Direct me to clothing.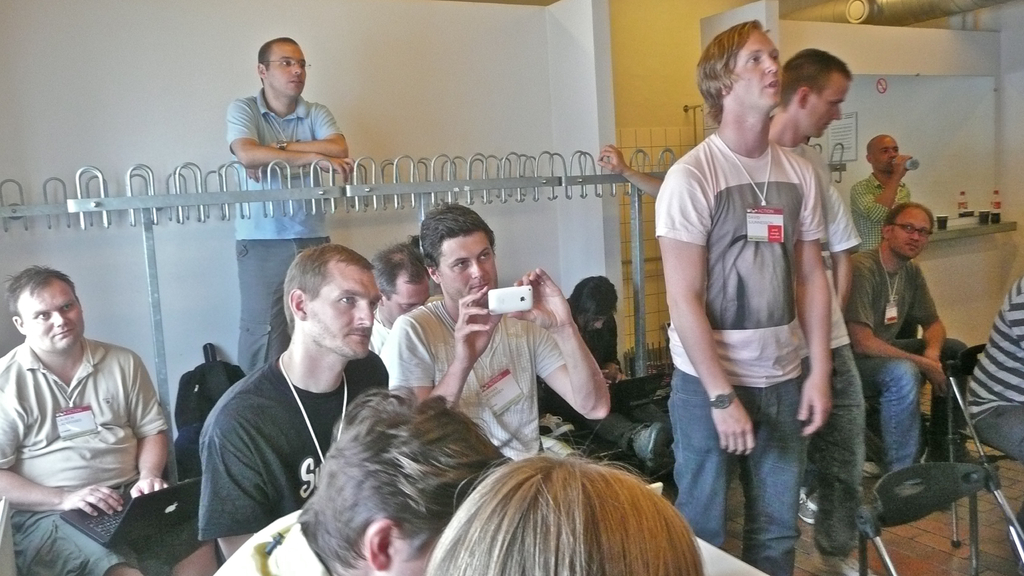
Direction: box(968, 277, 1023, 470).
